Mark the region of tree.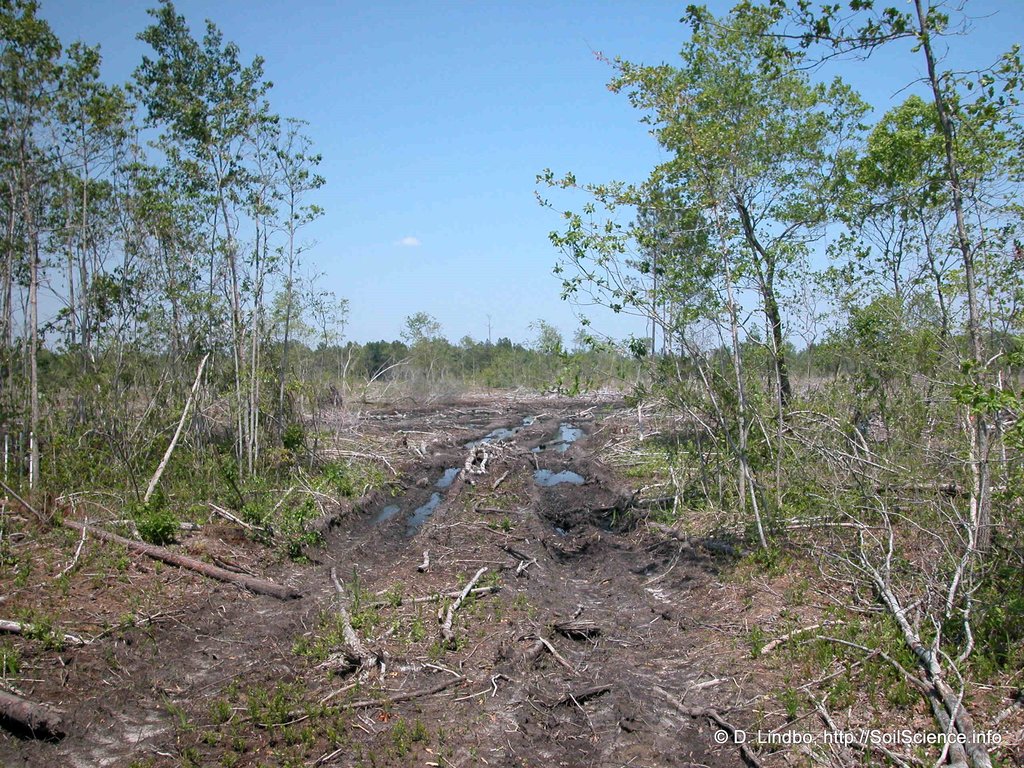
Region: [553, 22, 896, 536].
